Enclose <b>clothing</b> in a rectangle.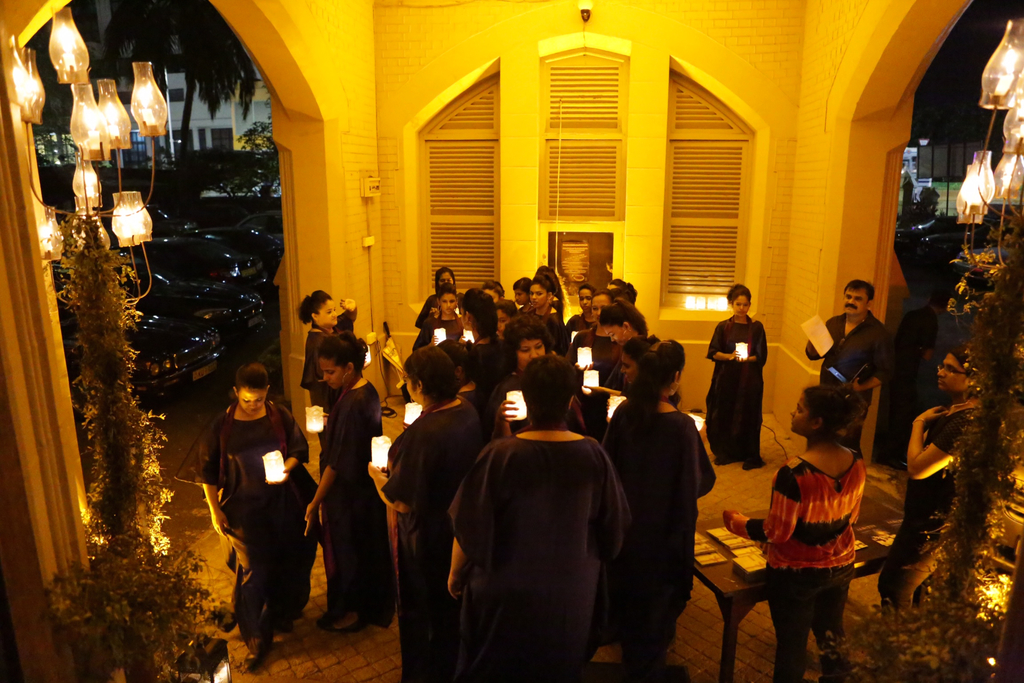
(565,327,604,415).
